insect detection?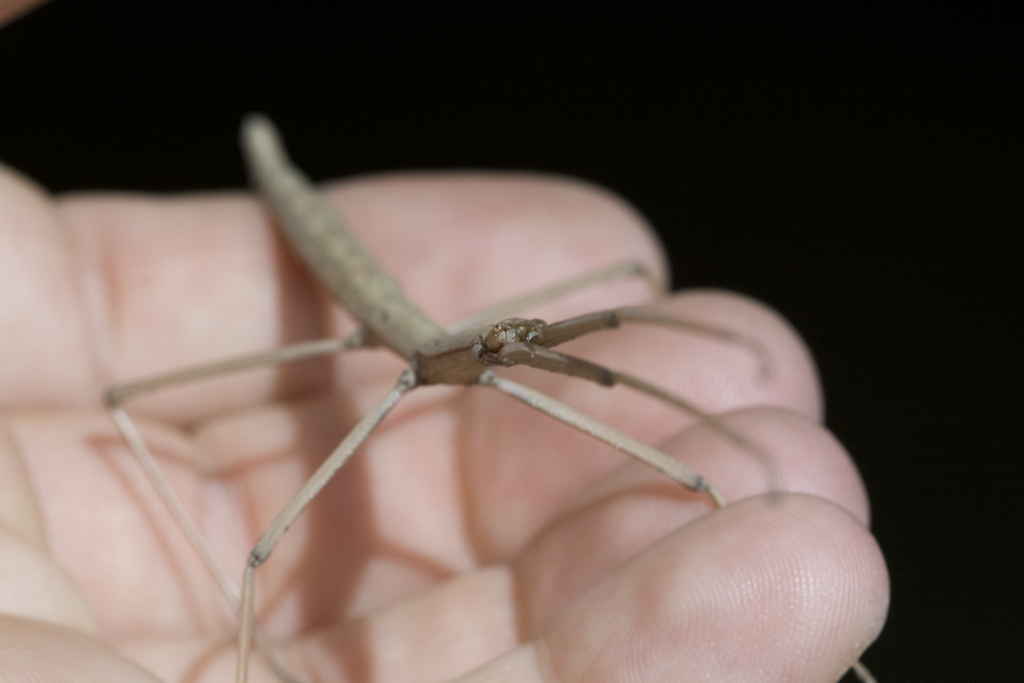
select_region(110, 115, 876, 682)
